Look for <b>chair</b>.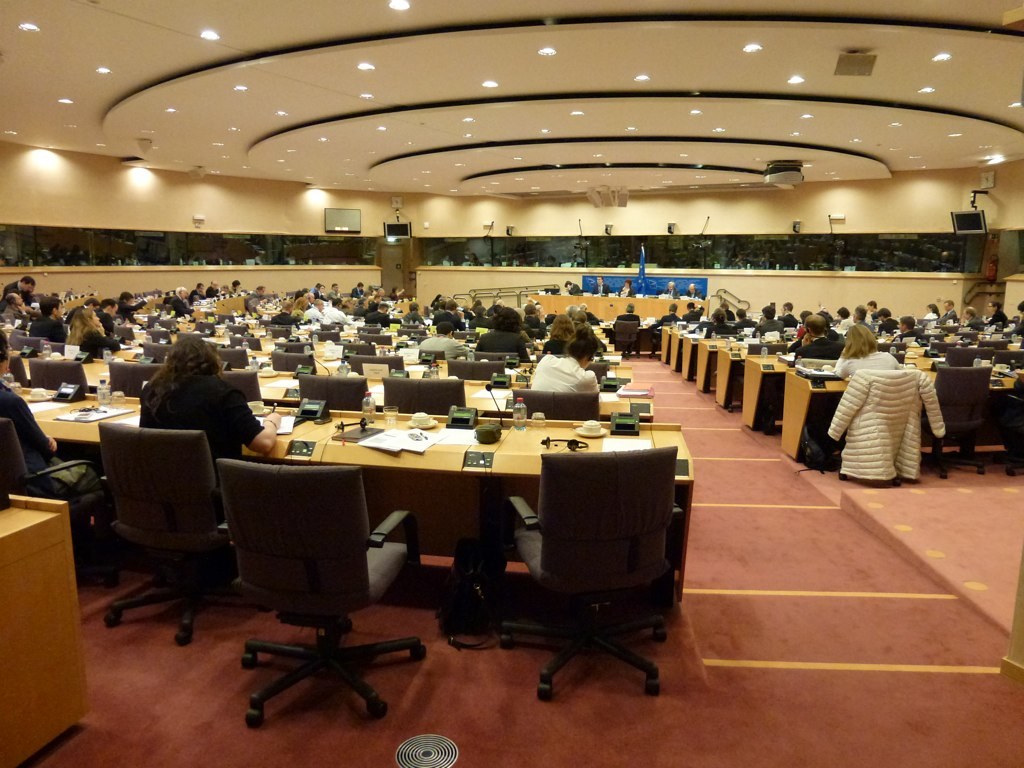
Found: 229,466,429,713.
